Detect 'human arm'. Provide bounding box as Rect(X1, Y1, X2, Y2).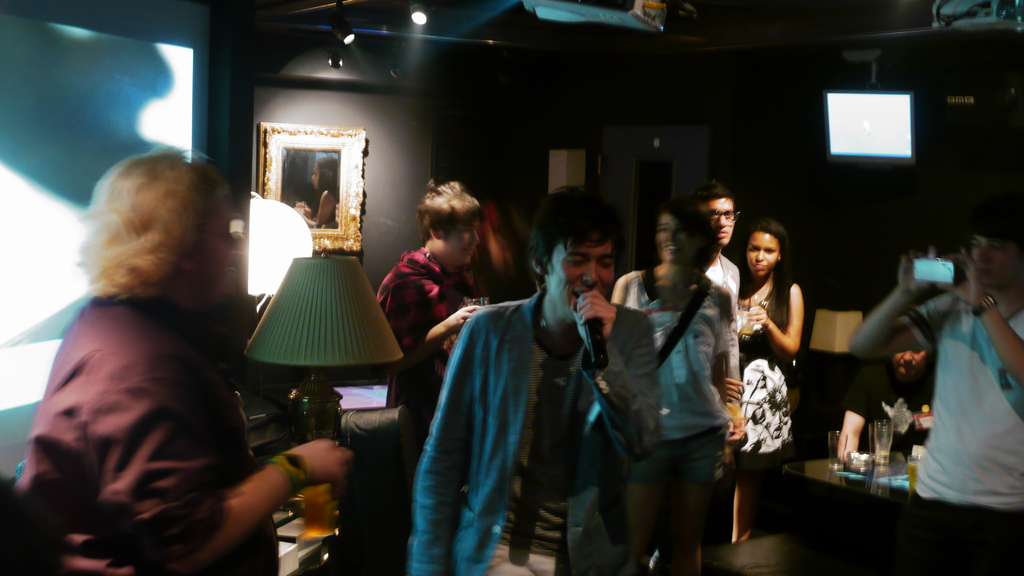
Rect(702, 287, 744, 443).
